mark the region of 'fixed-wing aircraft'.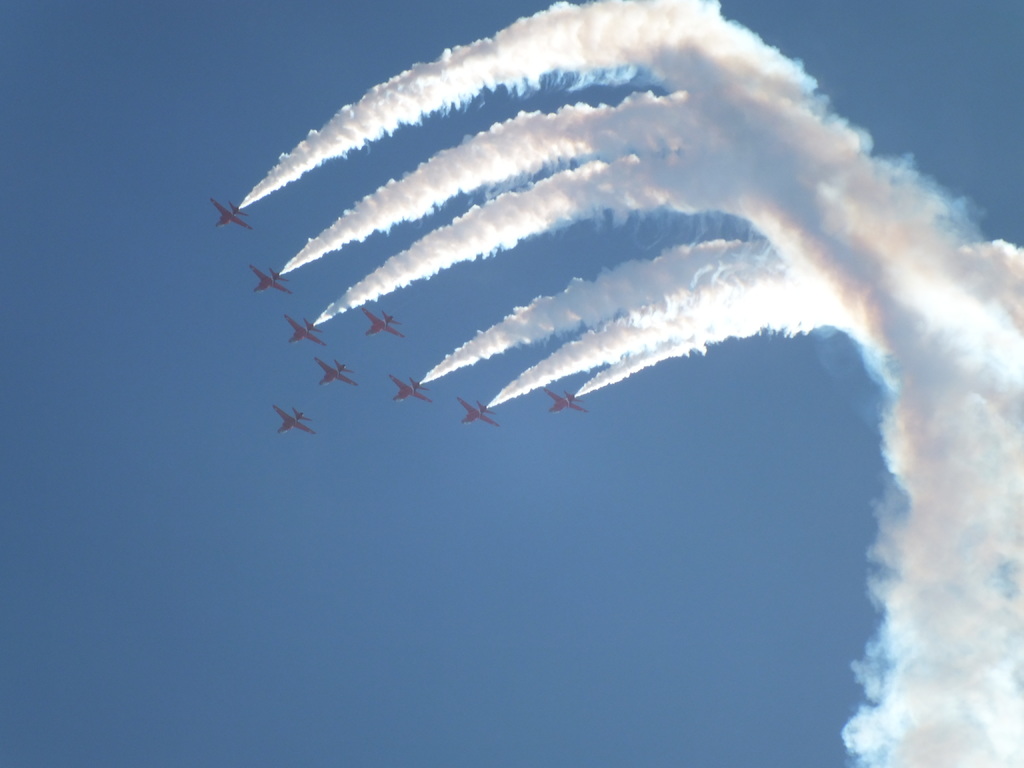
Region: locate(390, 371, 433, 403).
